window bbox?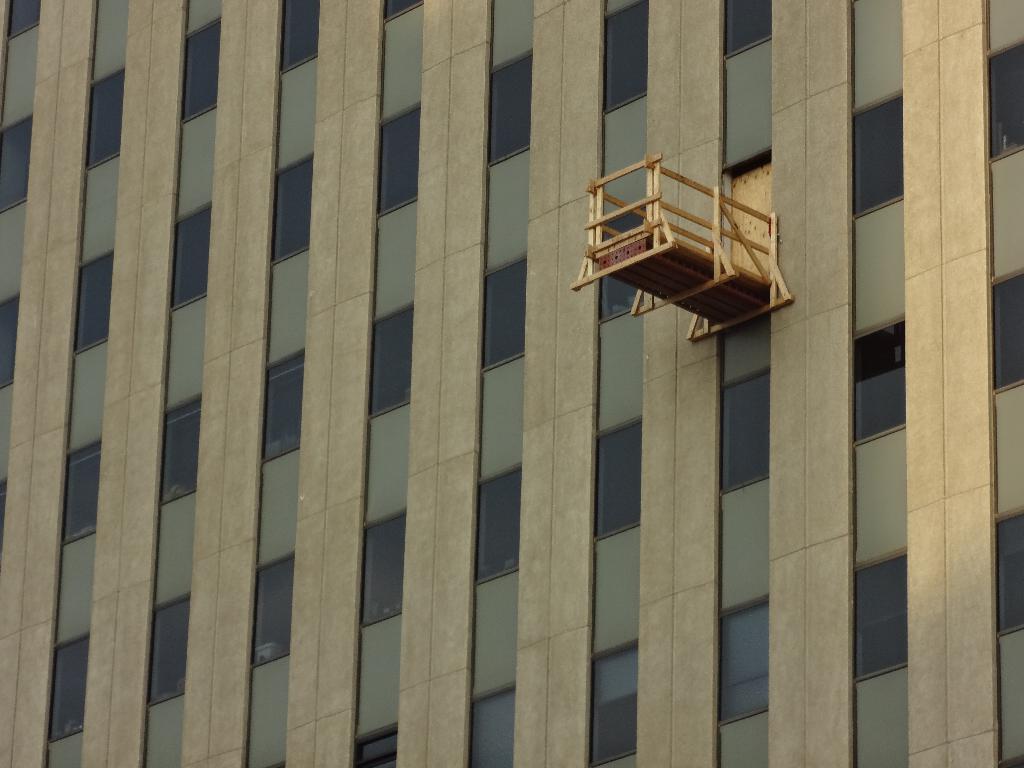
[993,269,1023,392]
